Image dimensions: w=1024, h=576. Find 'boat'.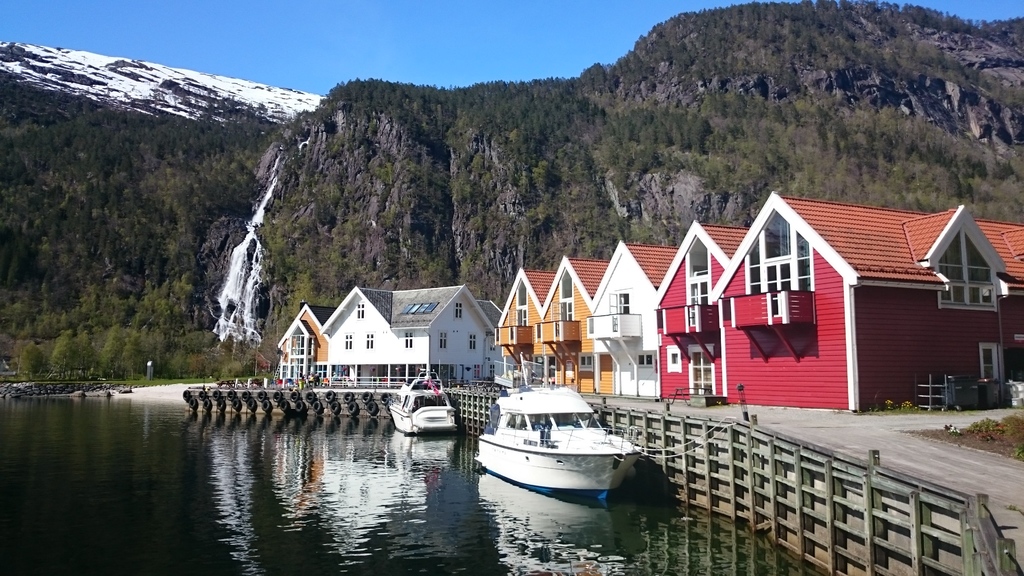
388/371/459/439.
